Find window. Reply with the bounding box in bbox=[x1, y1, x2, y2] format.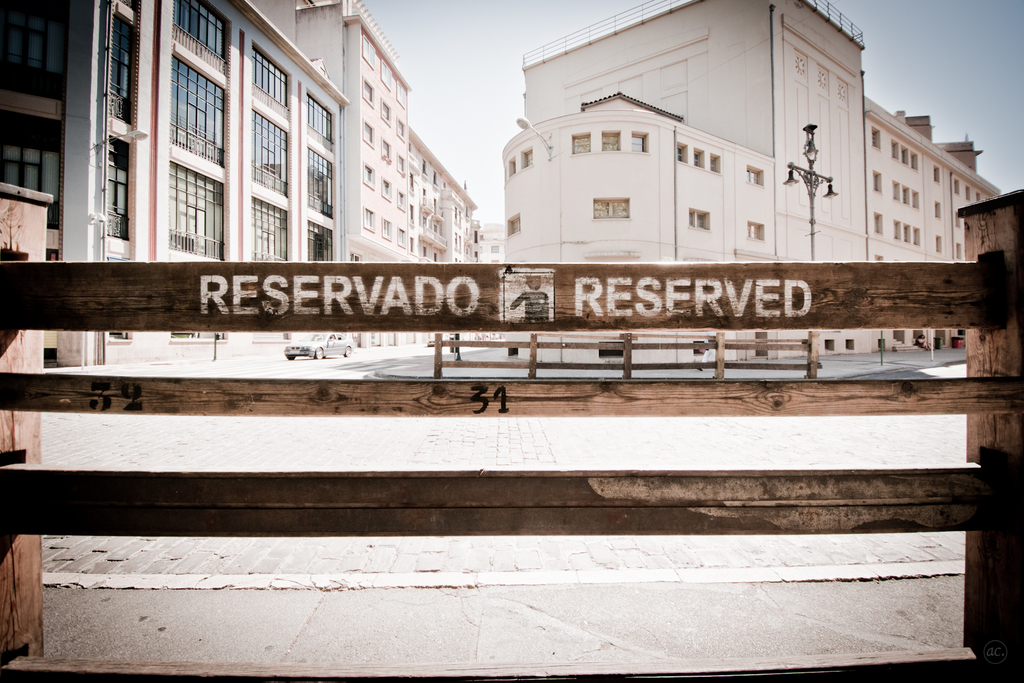
bbox=[680, 204, 712, 229].
